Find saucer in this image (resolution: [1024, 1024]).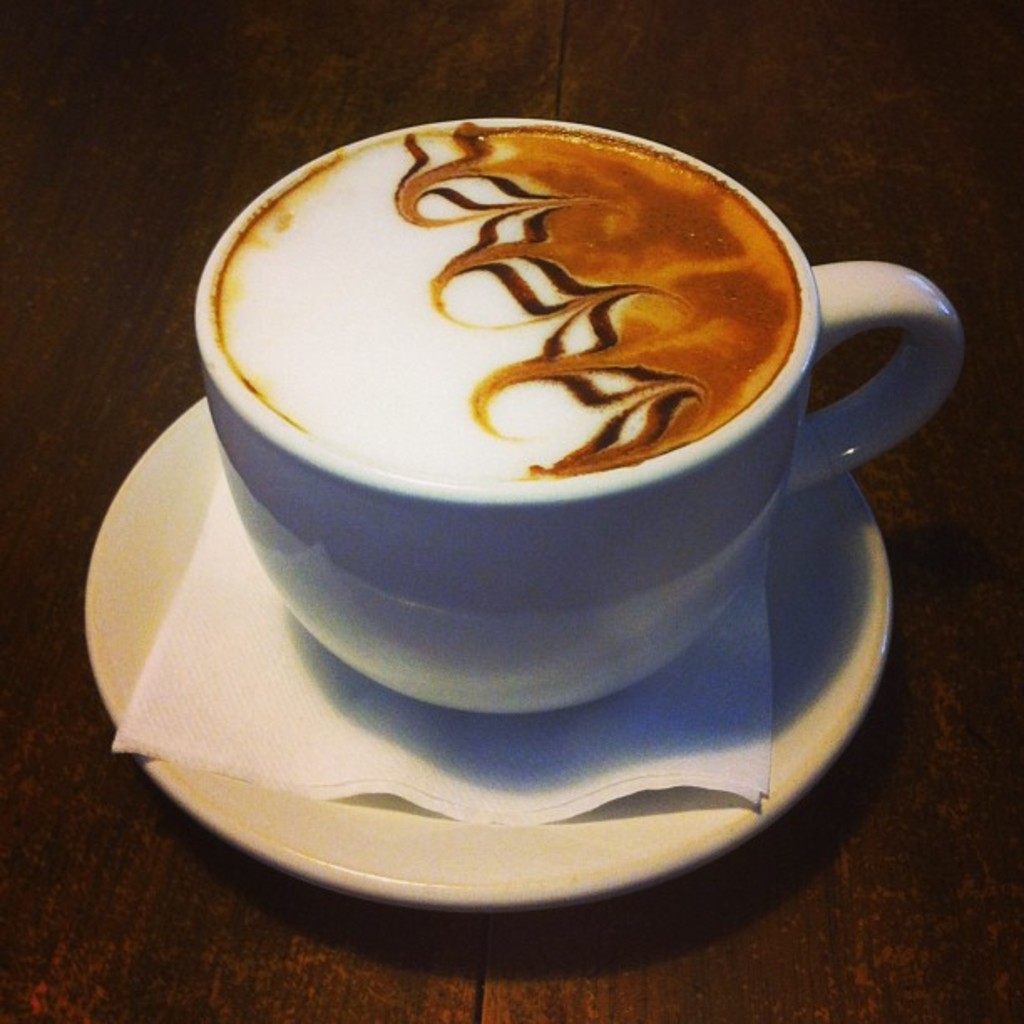
bbox=(94, 395, 897, 899).
